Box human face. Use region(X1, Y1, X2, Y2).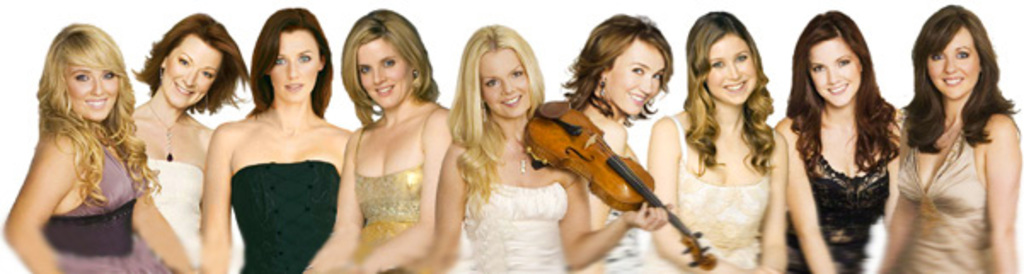
region(482, 46, 526, 119).
